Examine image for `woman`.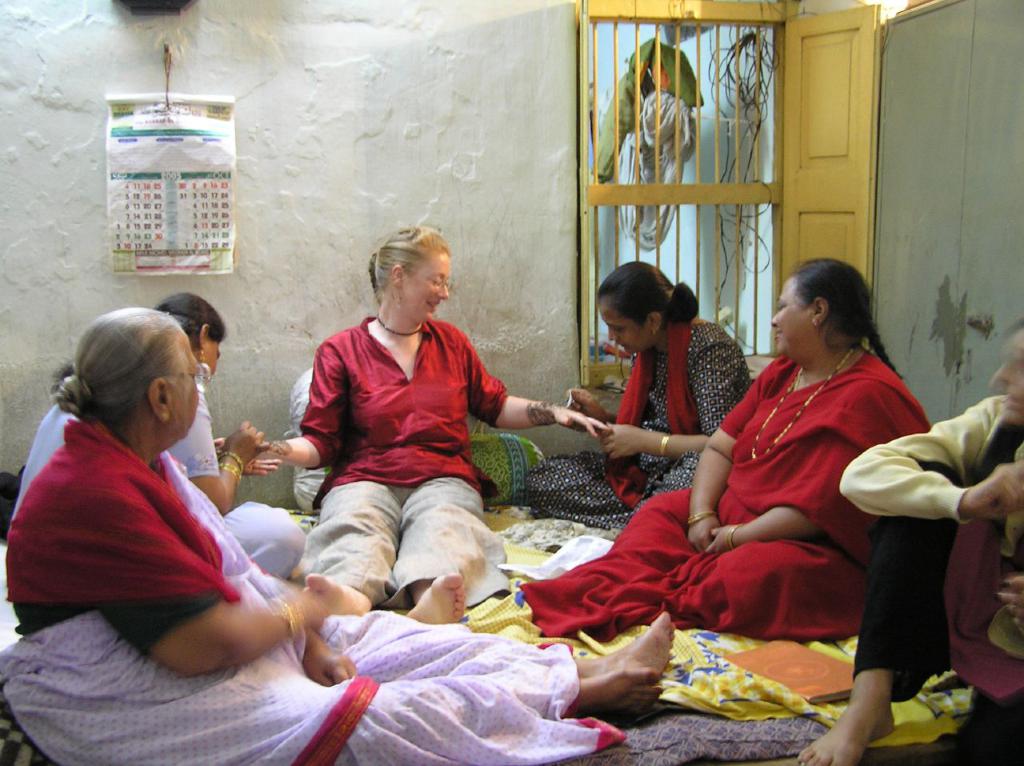
Examination result: <region>212, 219, 615, 623</region>.
